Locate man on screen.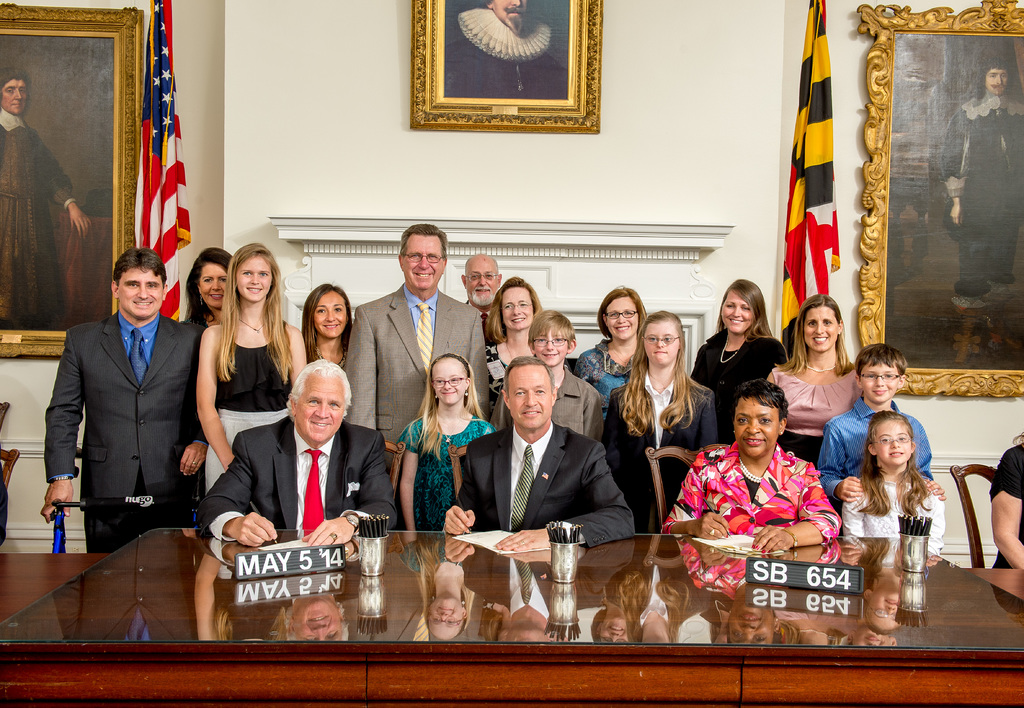
On screen at bbox=[344, 222, 492, 476].
